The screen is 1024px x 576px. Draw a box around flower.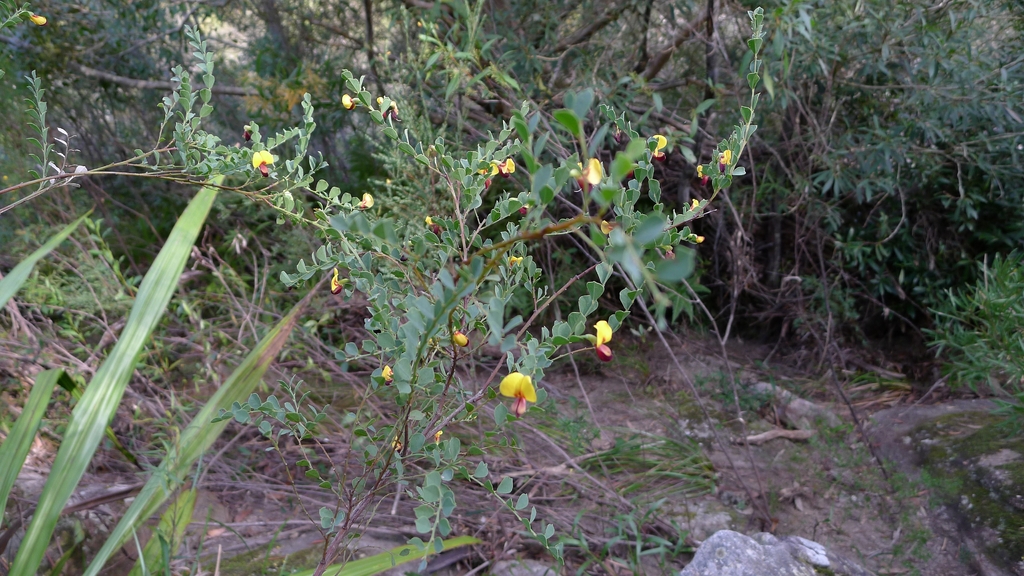
(x1=450, y1=326, x2=468, y2=352).
